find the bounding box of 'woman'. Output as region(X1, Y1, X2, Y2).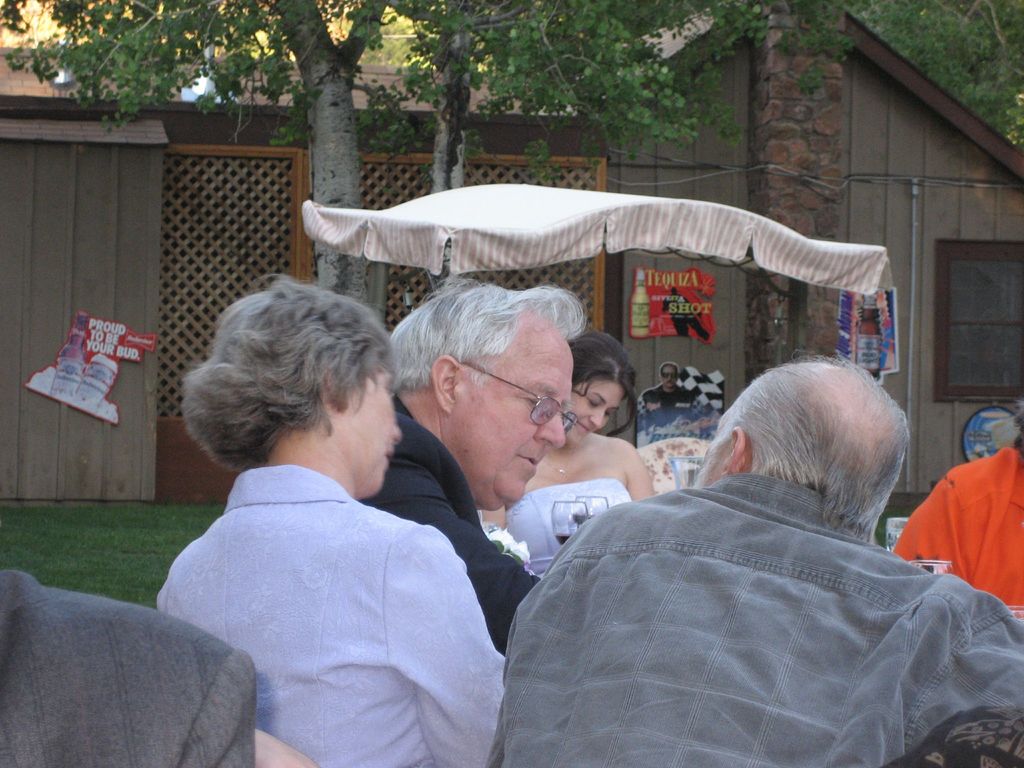
region(470, 326, 660, 578).
